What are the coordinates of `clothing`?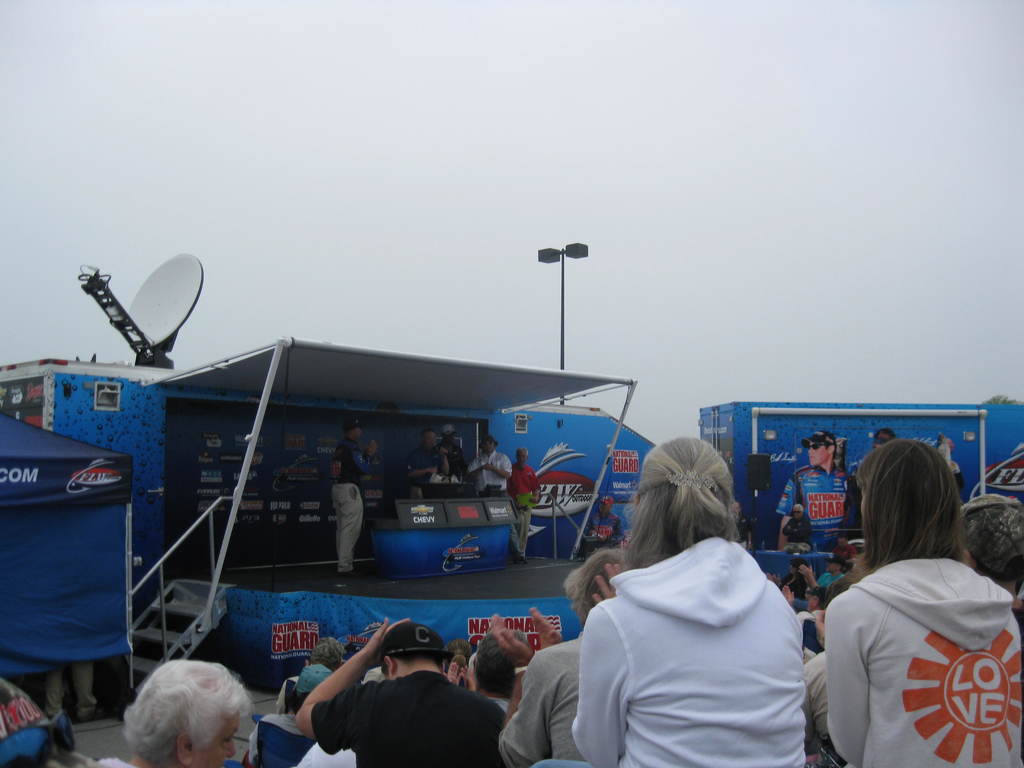
pyautogui.locateOnScreen(799, 609, 823, 626).
